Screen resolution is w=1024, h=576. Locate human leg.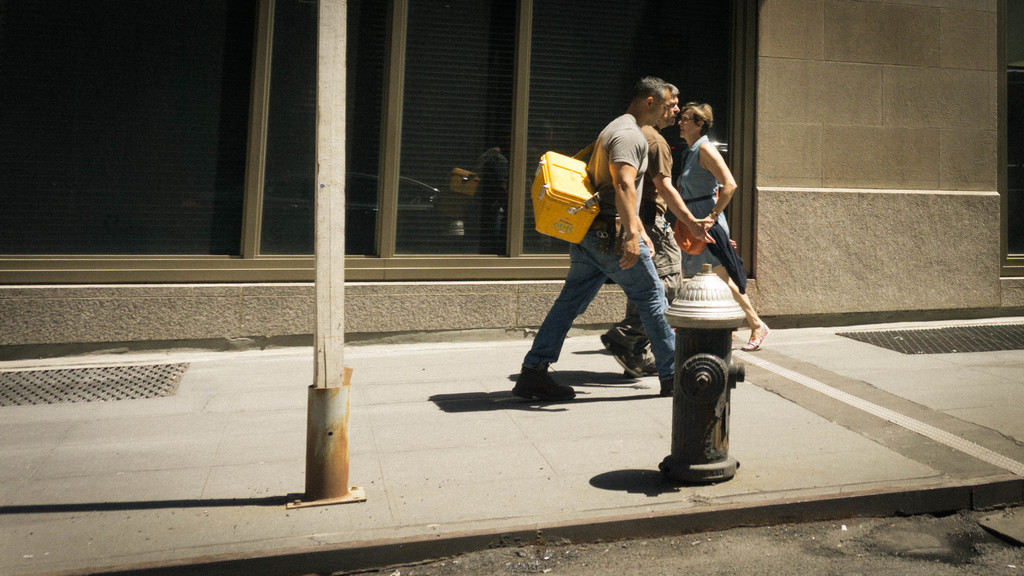
bbox(511, 232, 604, 399).
